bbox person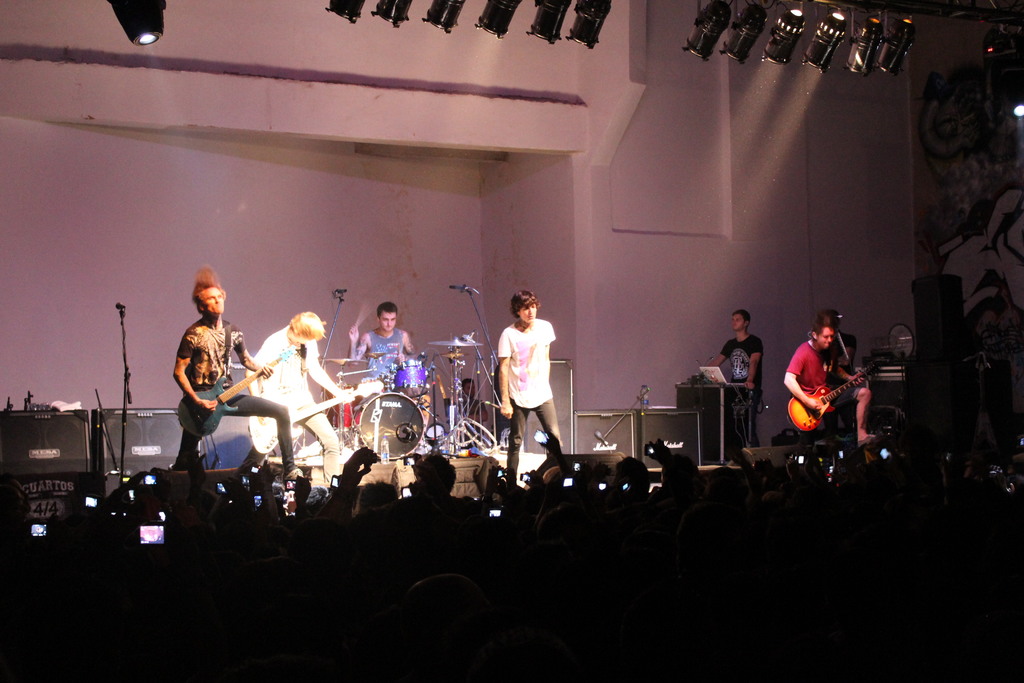
left=495, top=287, right=570, bottom=480
